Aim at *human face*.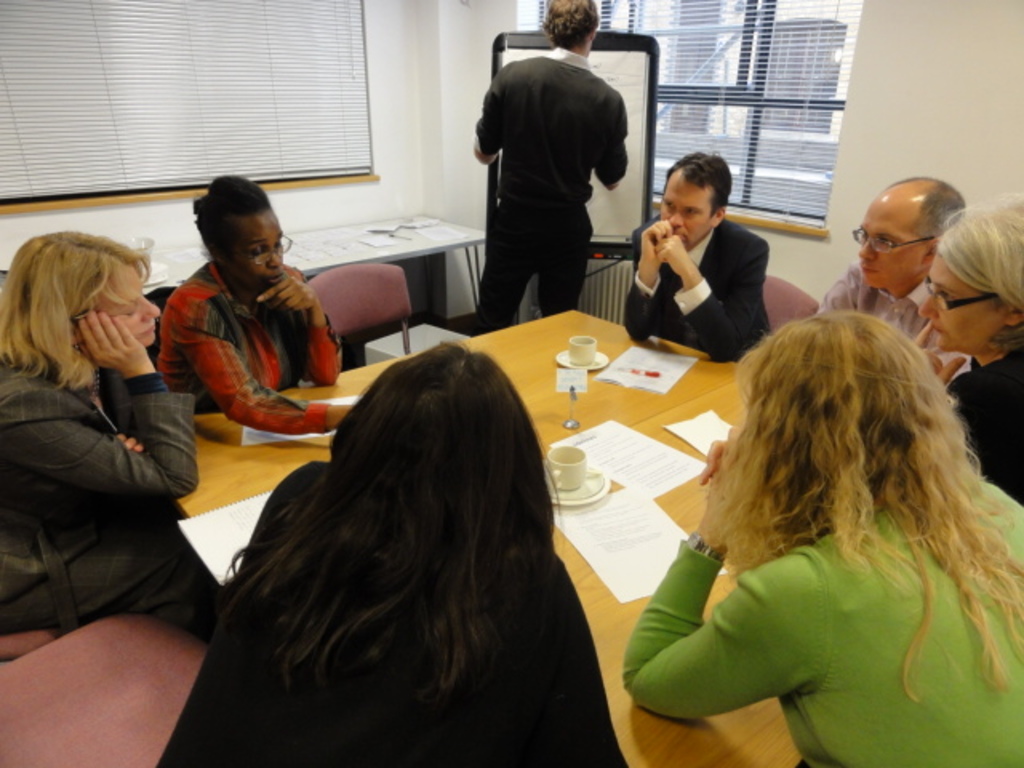
Aimed at box(923, 256, 1005, 350).
